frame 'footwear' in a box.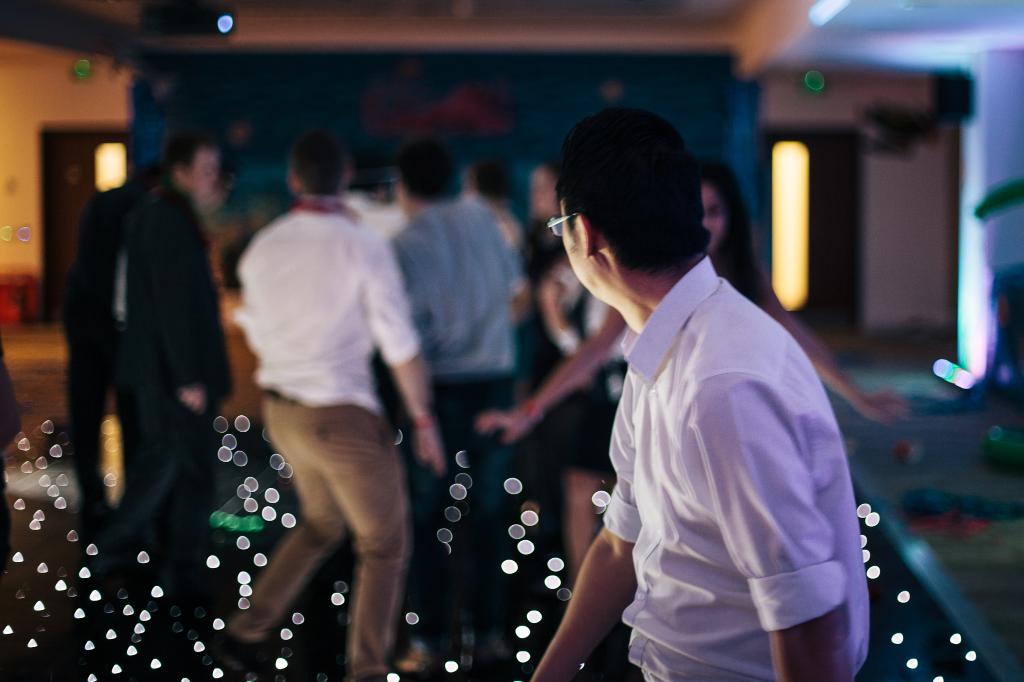
<box>197,624,257,680</box>.
